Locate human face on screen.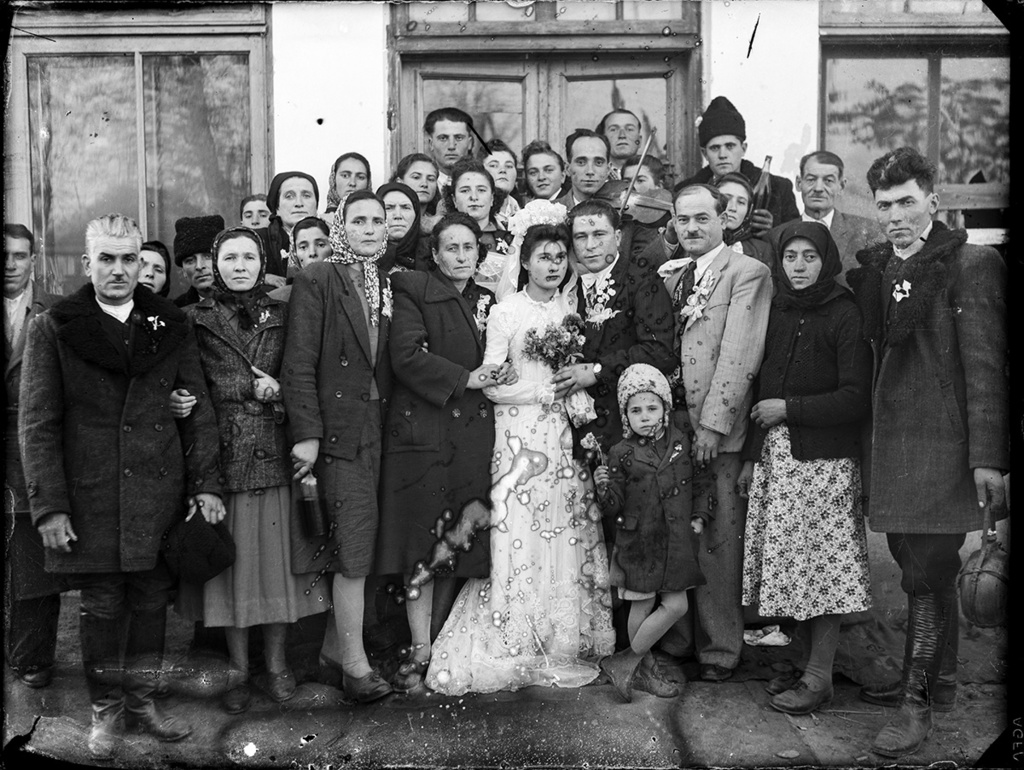
On screen at [x1=454, y1=175, x2=487, y2=219].
